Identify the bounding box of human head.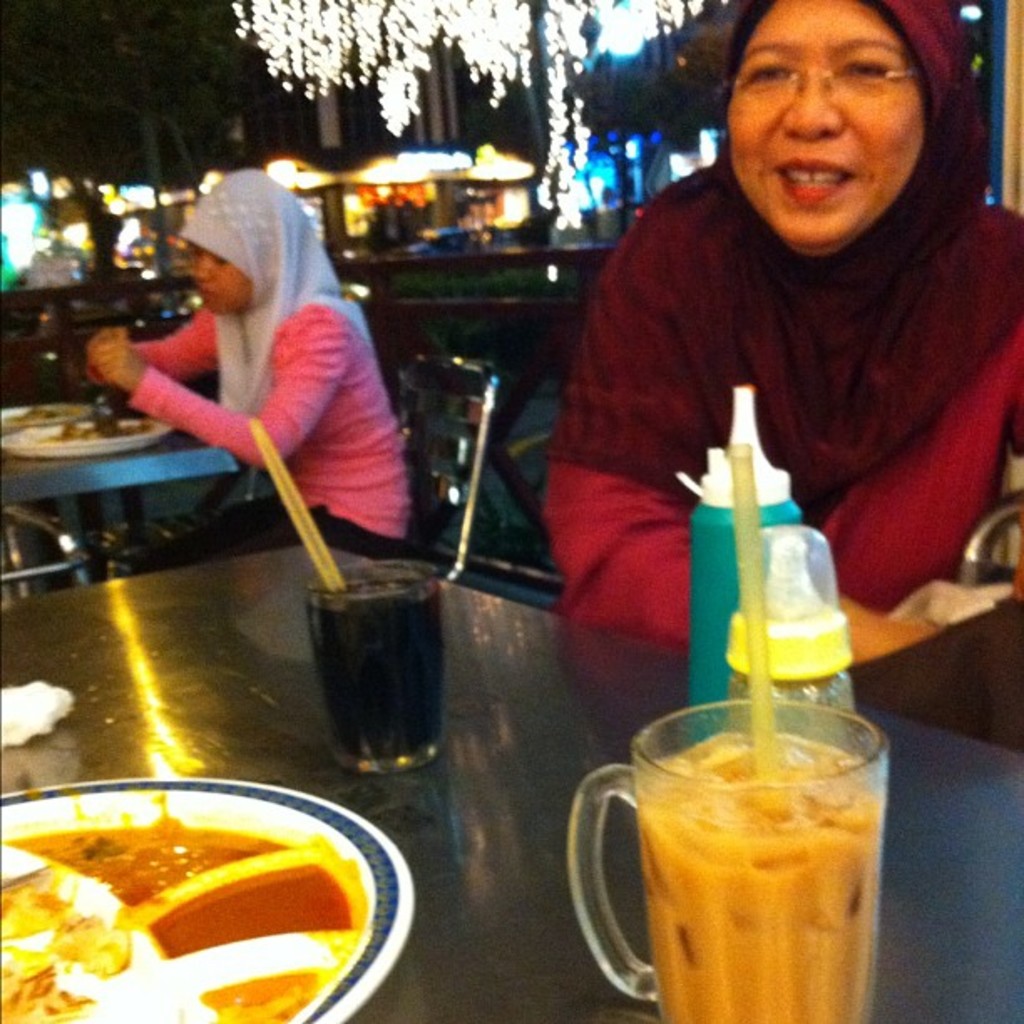
181, 174, 310, 320.
